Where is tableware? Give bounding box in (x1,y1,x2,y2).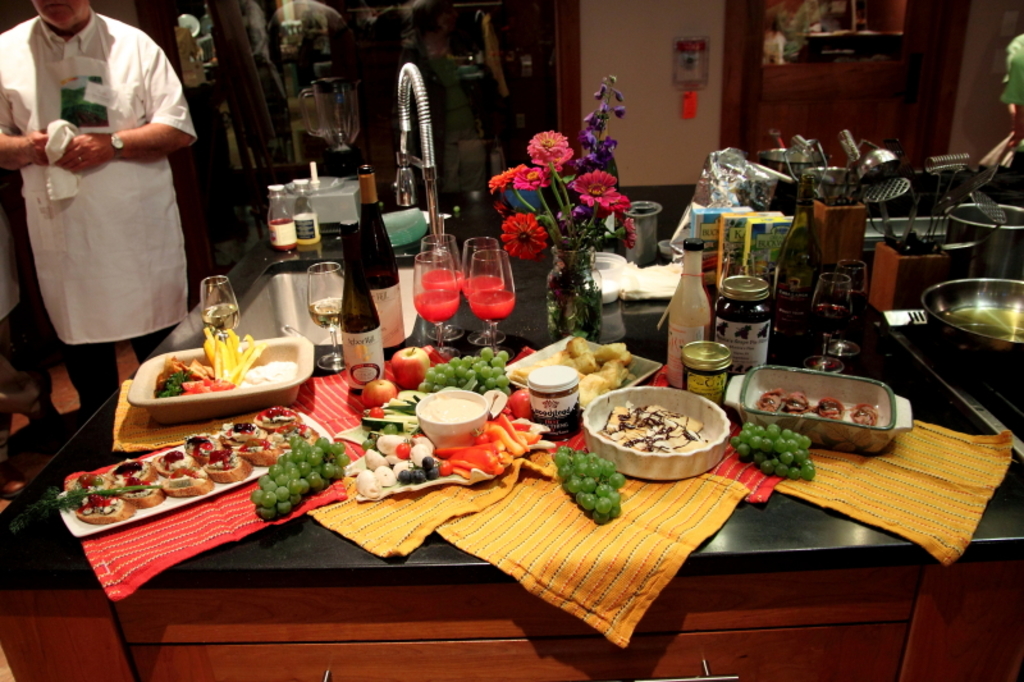
(617,198,664,267).
